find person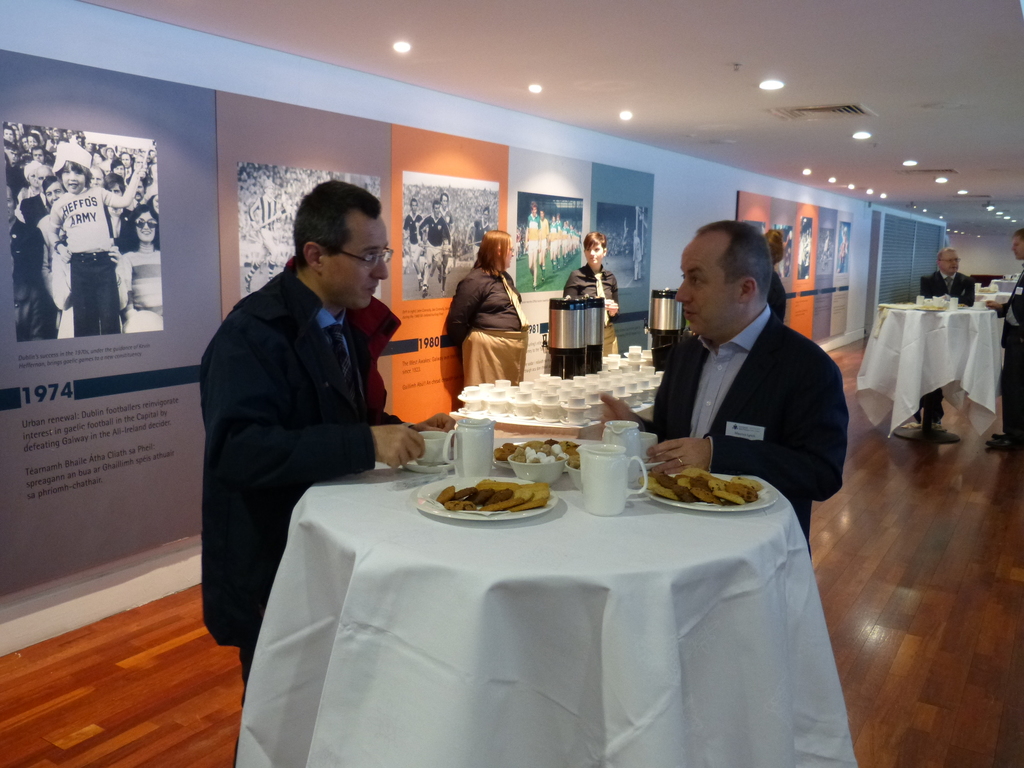
left=401, top=199, right=425, bottom=291
